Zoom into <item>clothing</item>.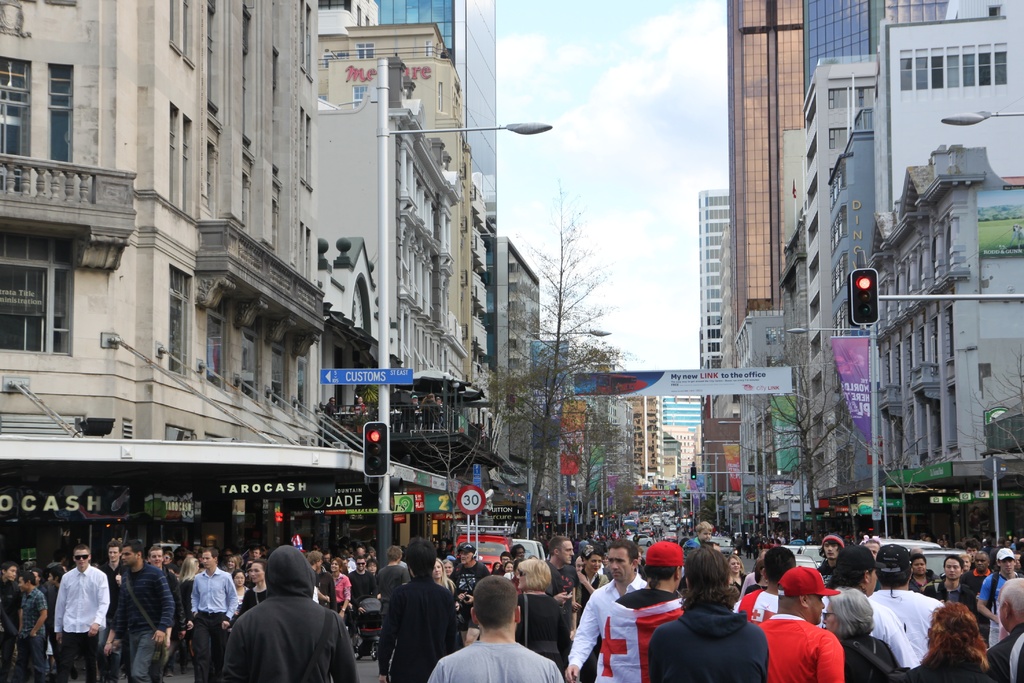
Zoom target: locate(109, 559, 170, 680).
